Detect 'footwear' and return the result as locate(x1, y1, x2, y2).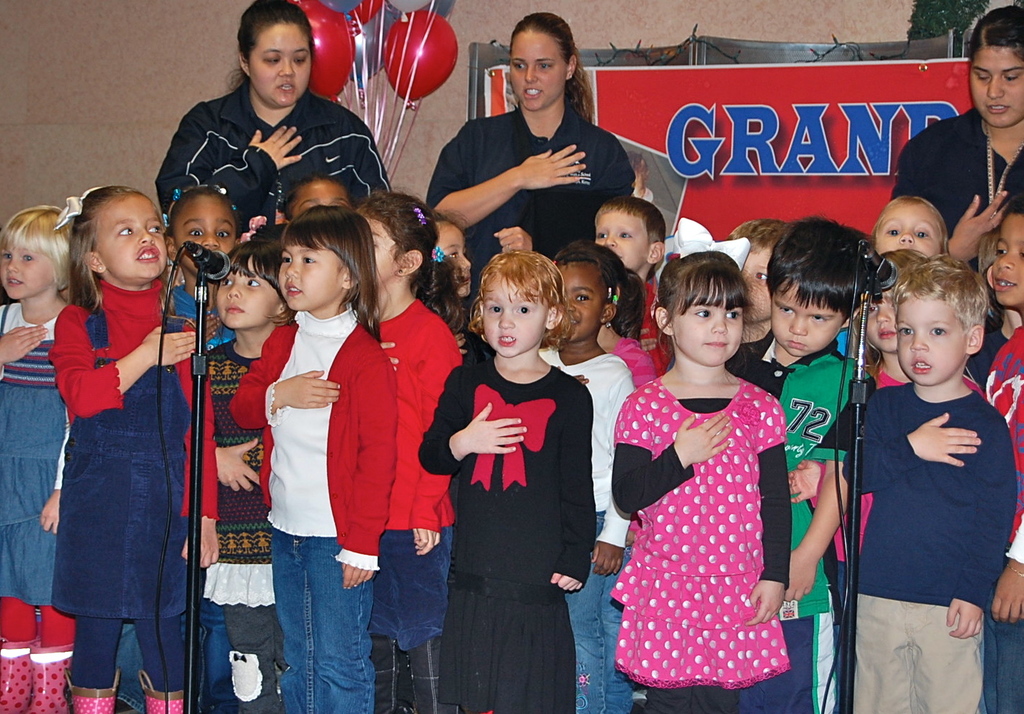
locate(26, 640, 73, 713).
